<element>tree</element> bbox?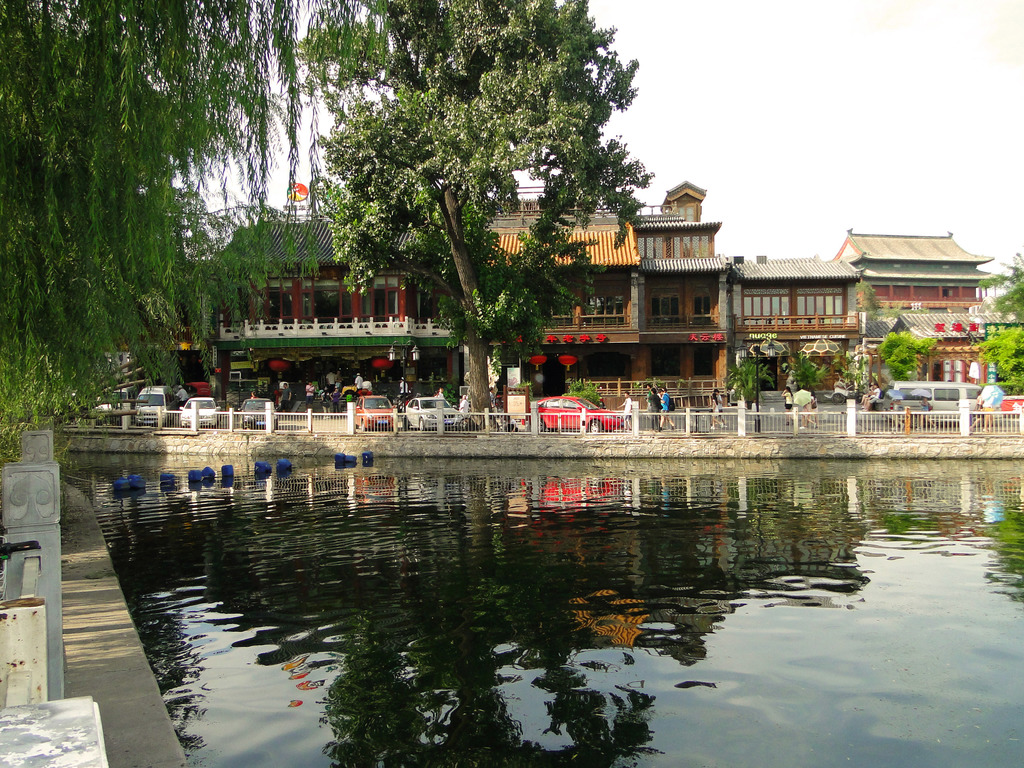
(left=970, top=317, right=1023, bottom=396)
